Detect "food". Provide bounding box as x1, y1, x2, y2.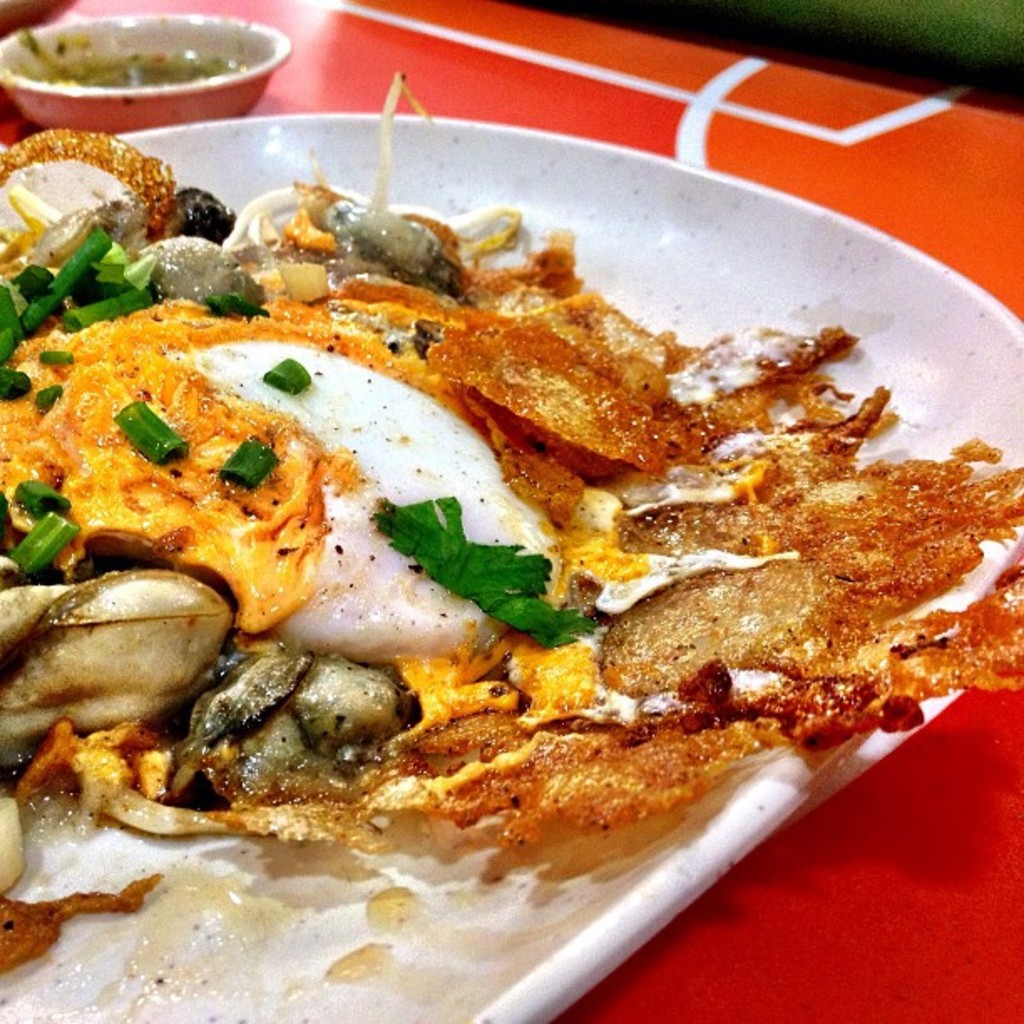
8, 32, 239, 92.
